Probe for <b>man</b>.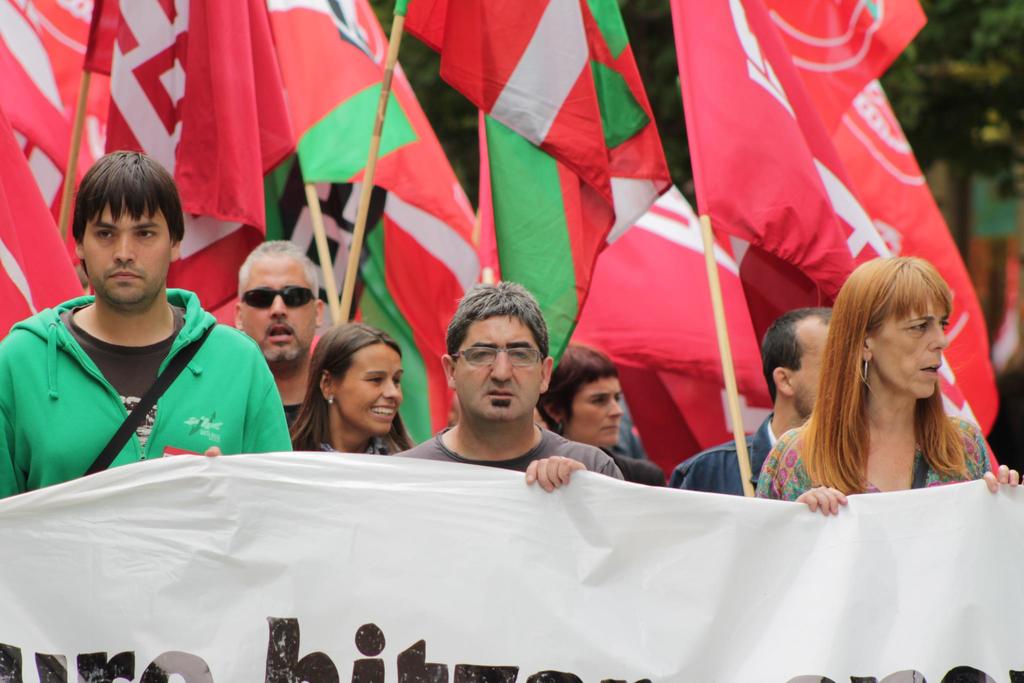
Probe result: {"x1": 665, "y1": 309, "x2": 836, "y2": 497}.
